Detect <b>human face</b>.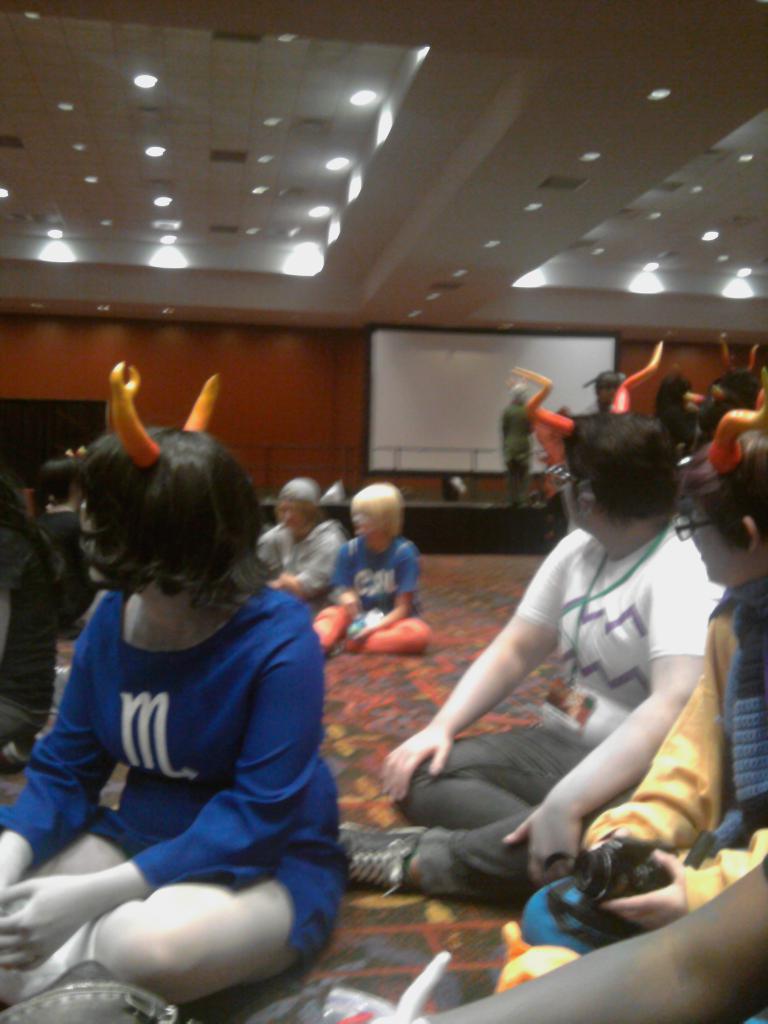
Detected at box=[277, 497, 314, 537].
